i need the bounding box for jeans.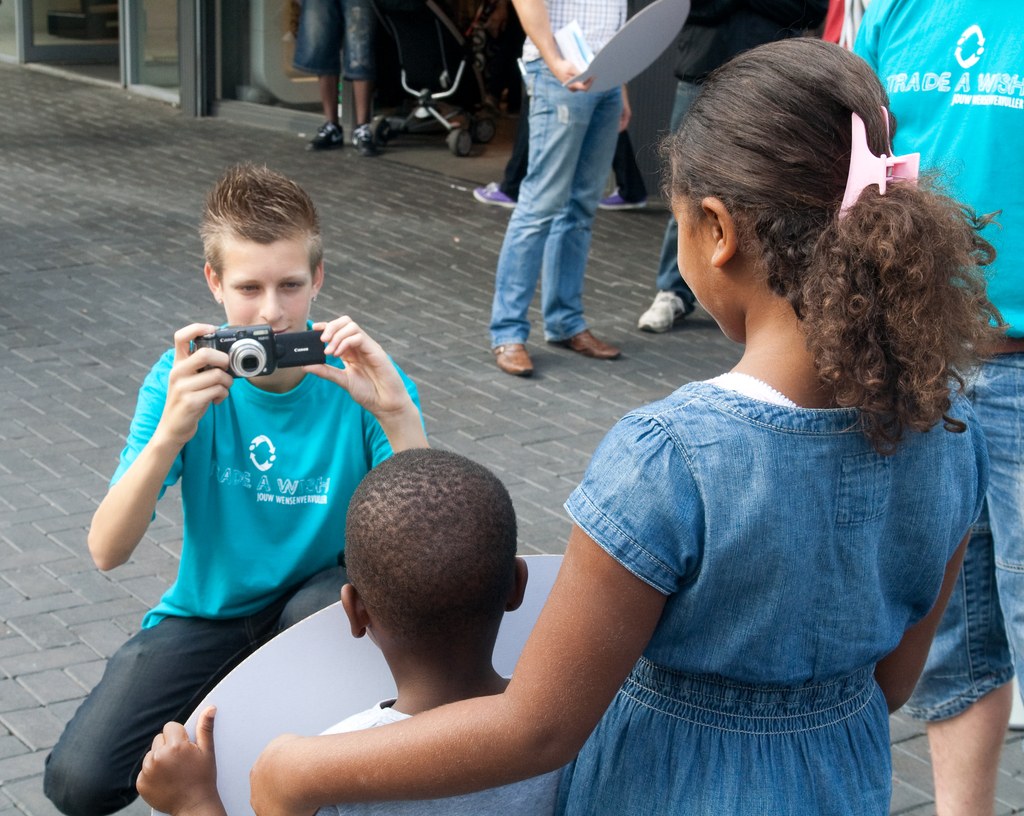
Here it is: crop(485, 35, 629, 364).
